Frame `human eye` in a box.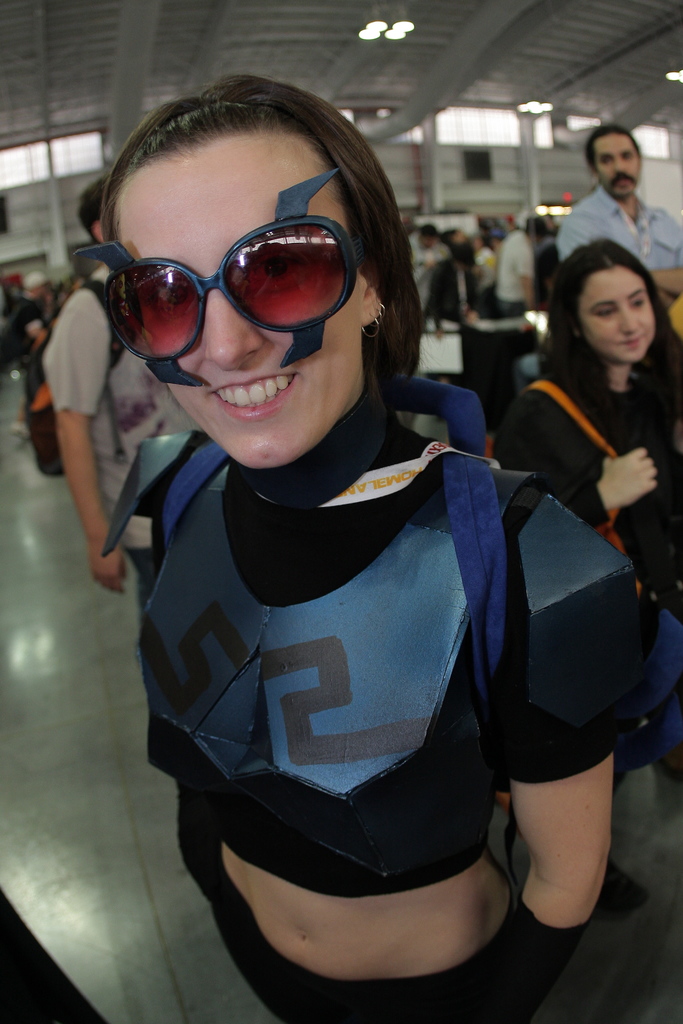
detection(621, 151, 634, 160).
